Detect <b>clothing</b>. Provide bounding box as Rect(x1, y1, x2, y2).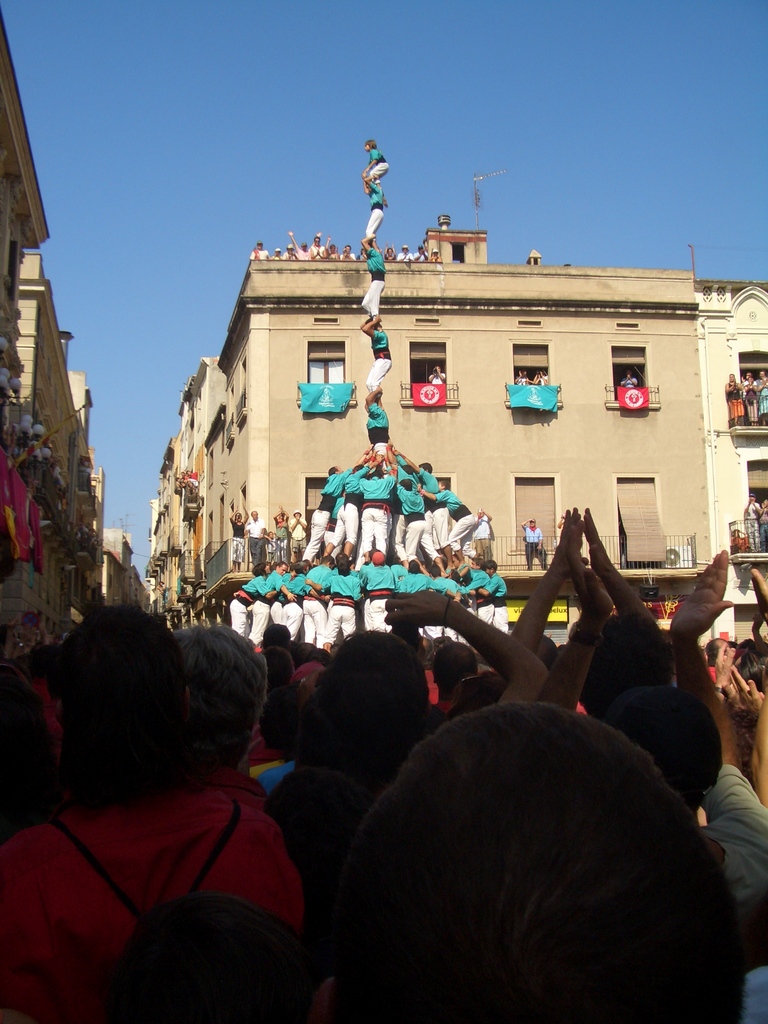
Rect(366, 330, 390, 390).
